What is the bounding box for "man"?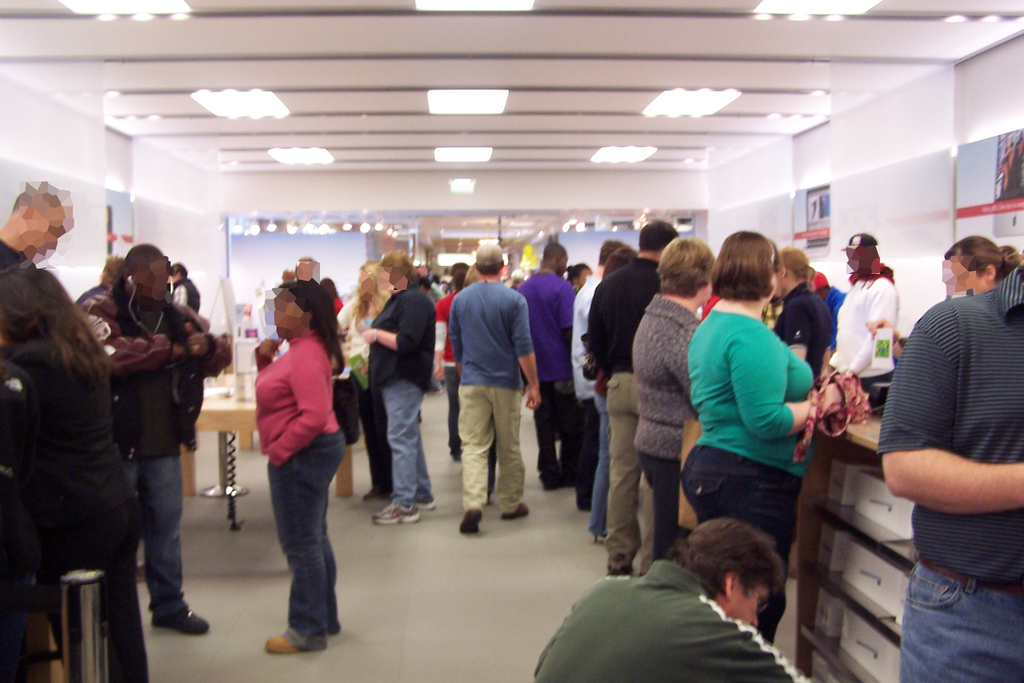
rect(516, 242, 573, 494).
